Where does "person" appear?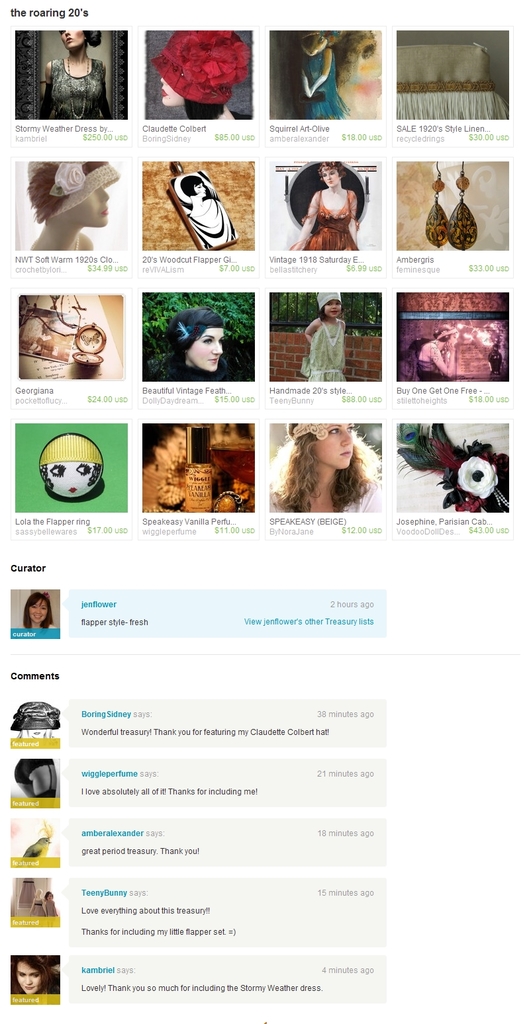
Appears at left=301, top=290, right=348, bottom=388.
